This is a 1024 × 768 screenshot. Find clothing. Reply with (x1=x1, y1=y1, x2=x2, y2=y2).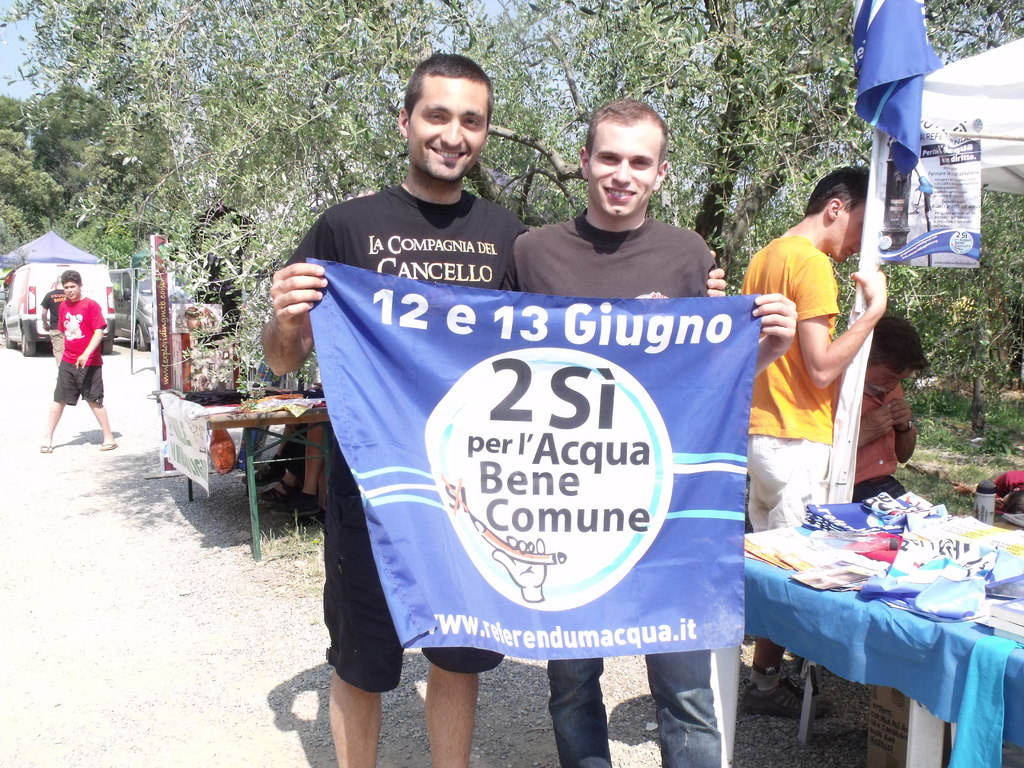
(x1=853, y1=372, x2=906, y2=504).
